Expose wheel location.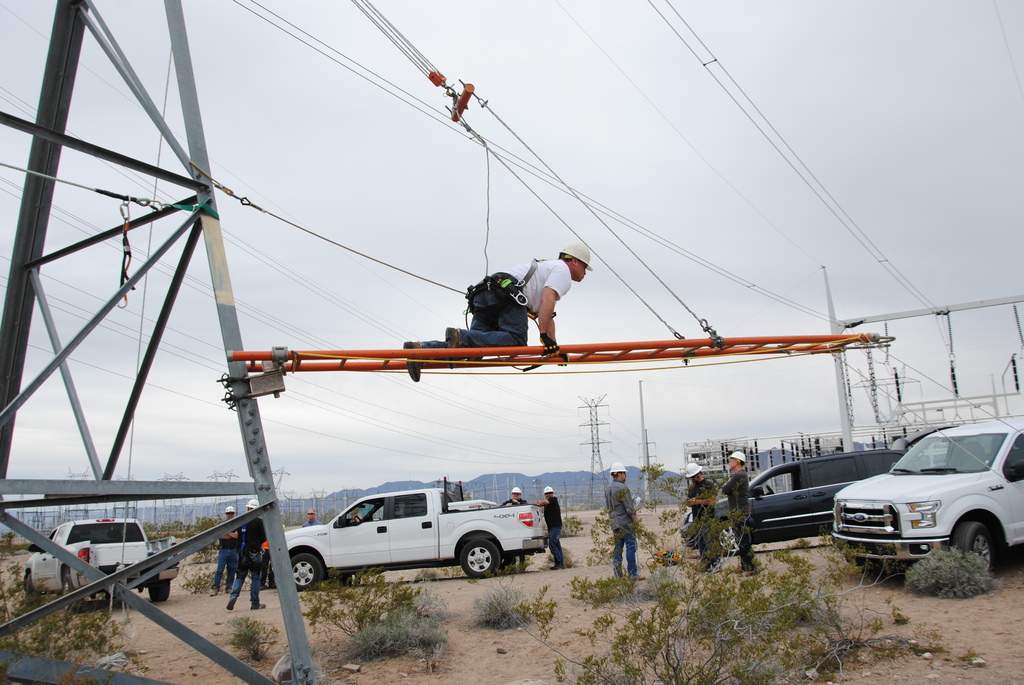
Exposed at (left=458, top=537, right=502, bottom=579).
